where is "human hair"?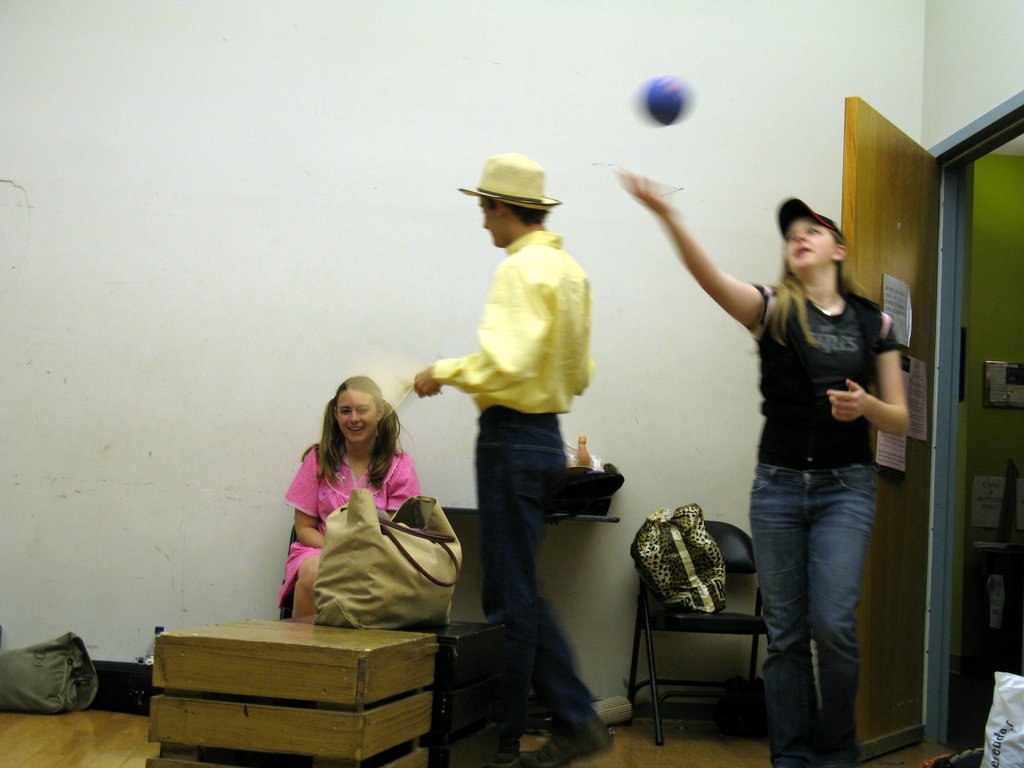
box(307, 381, 396, 506).
